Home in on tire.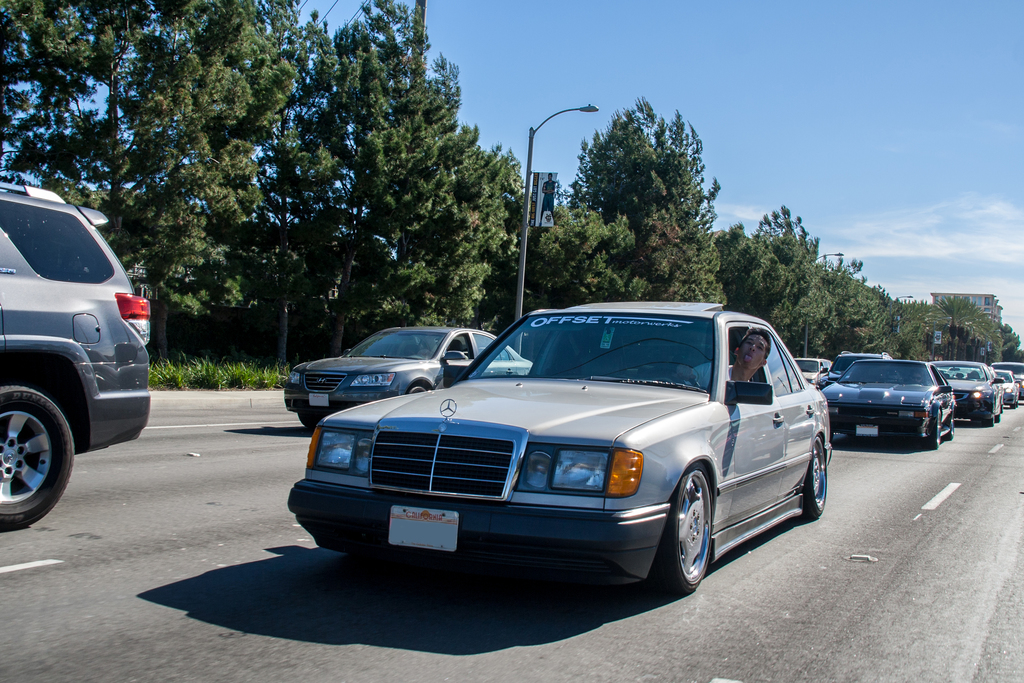
Homed in at (left=299, top=411, right=323, bottom=428).
